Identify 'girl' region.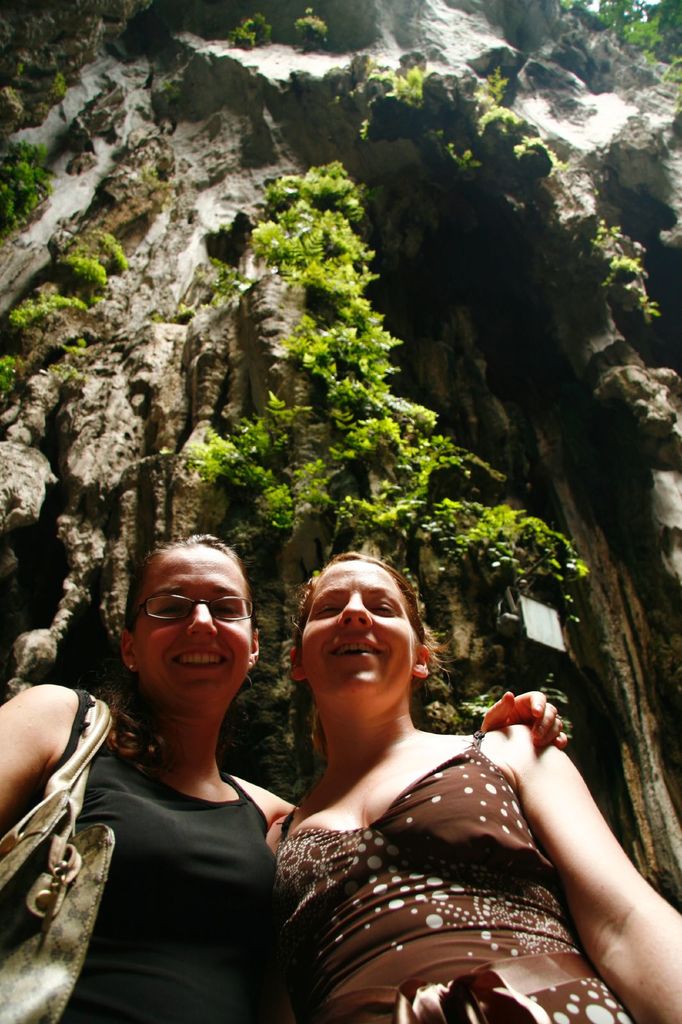
Region: <region>262, 555, 681, 1023</region>.
